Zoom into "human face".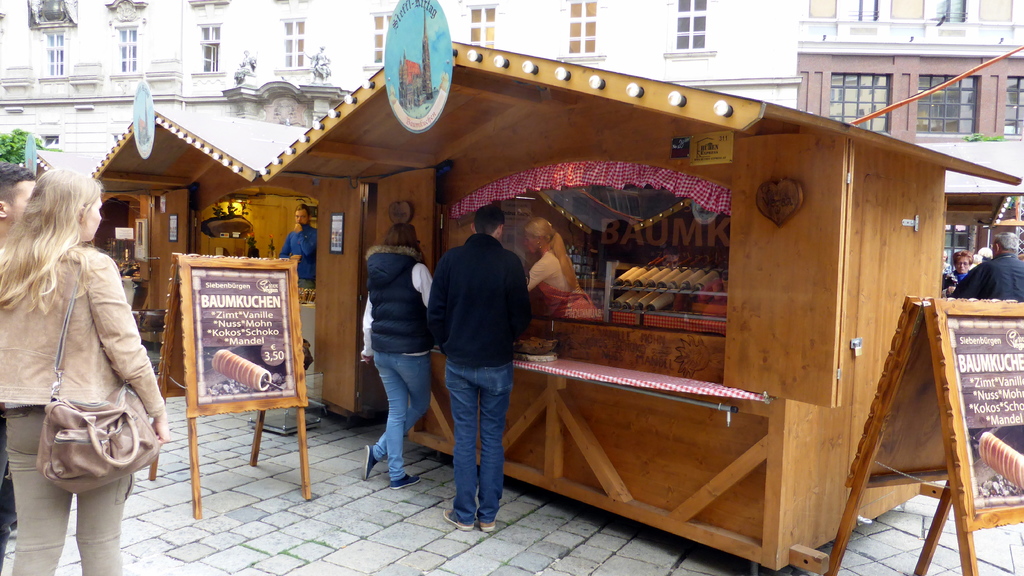
Zoom target: Rect(79, 188, 108, 242).
